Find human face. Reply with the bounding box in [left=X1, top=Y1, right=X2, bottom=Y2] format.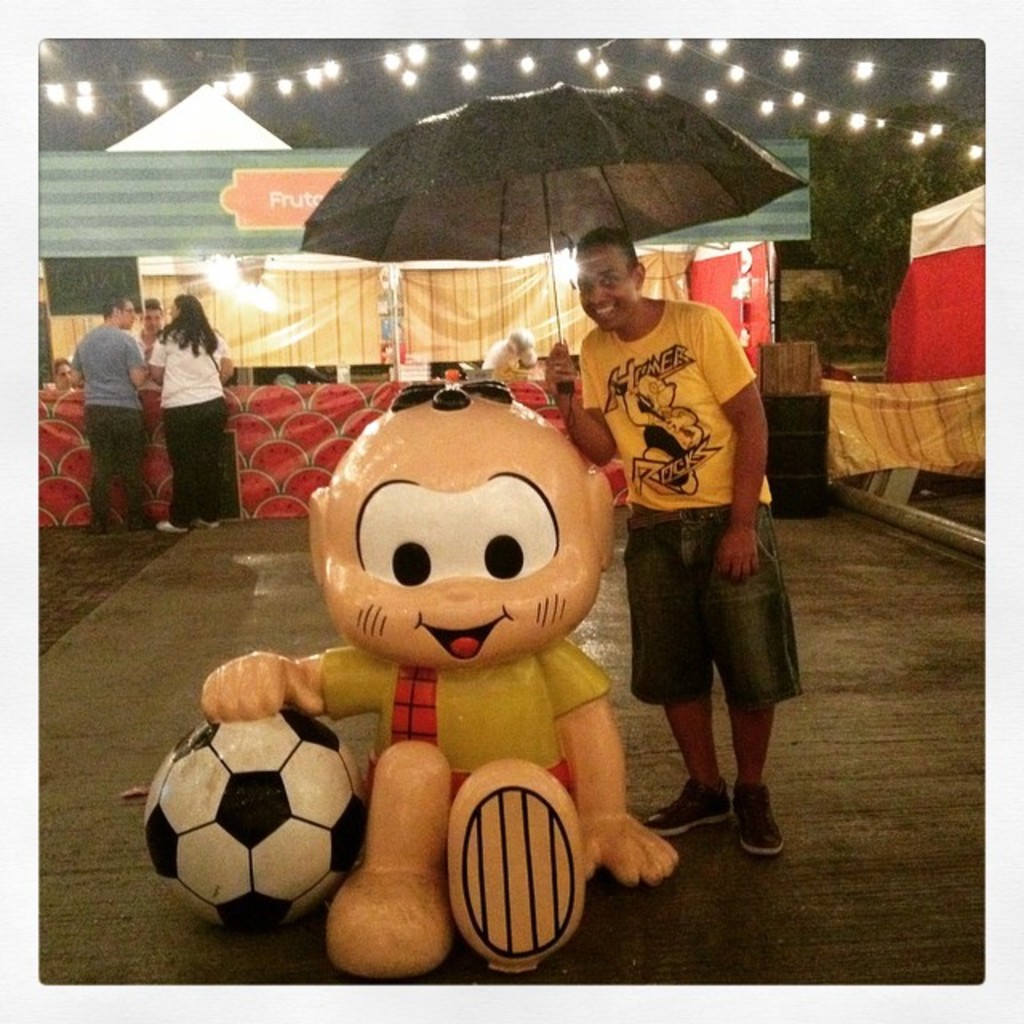
[left=146, top=307, right=163, bottom=330].
